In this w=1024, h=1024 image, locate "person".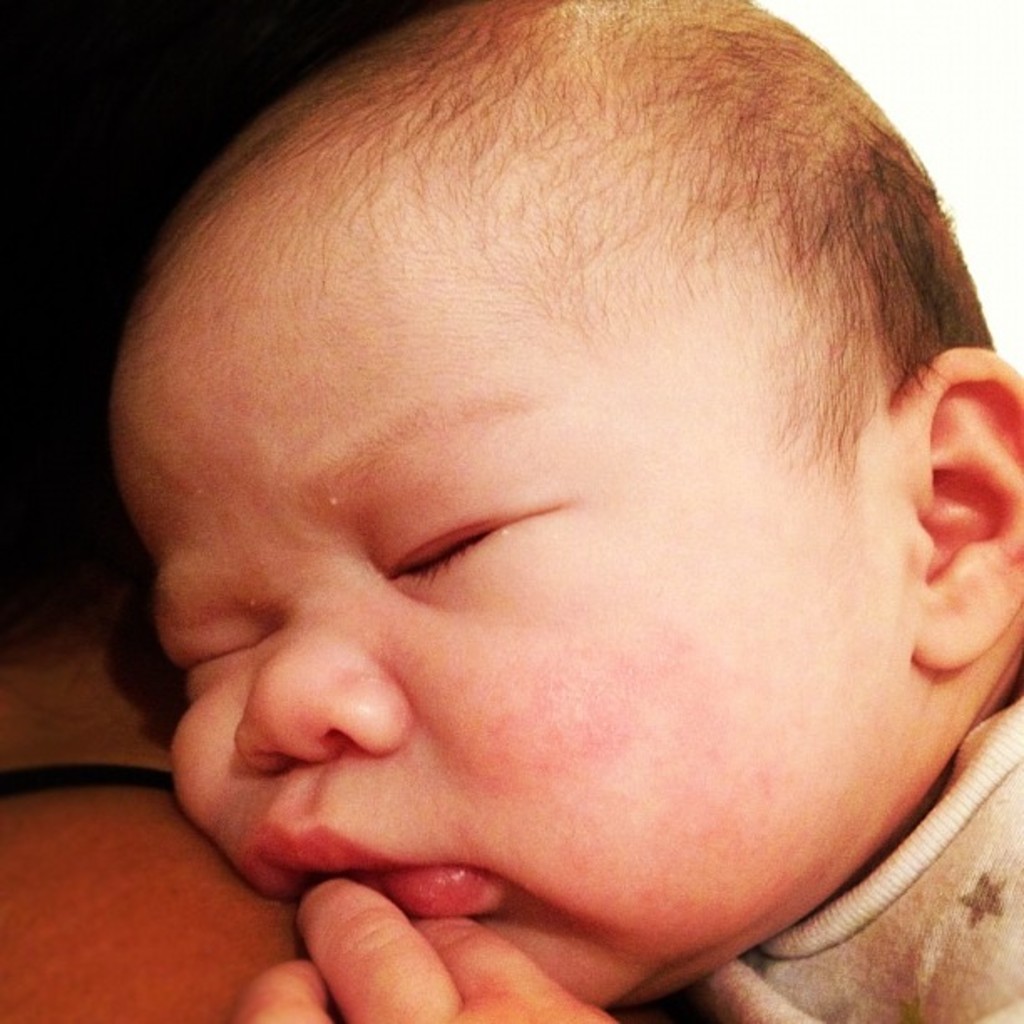
Bounding box: crop(0, 0, 447, 1022).
